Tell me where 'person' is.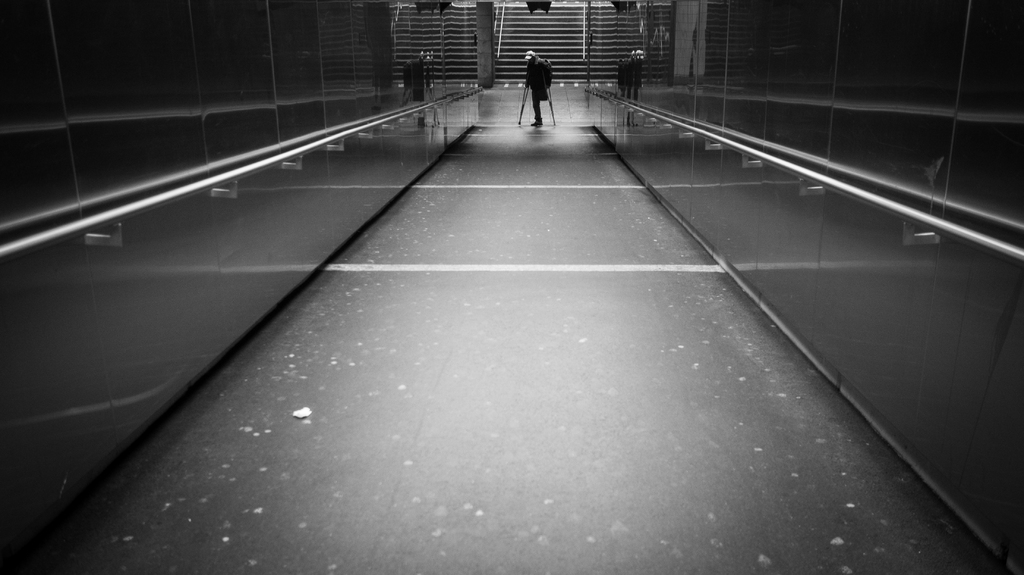
'person' is at crop(515, 44, 561, 117).
